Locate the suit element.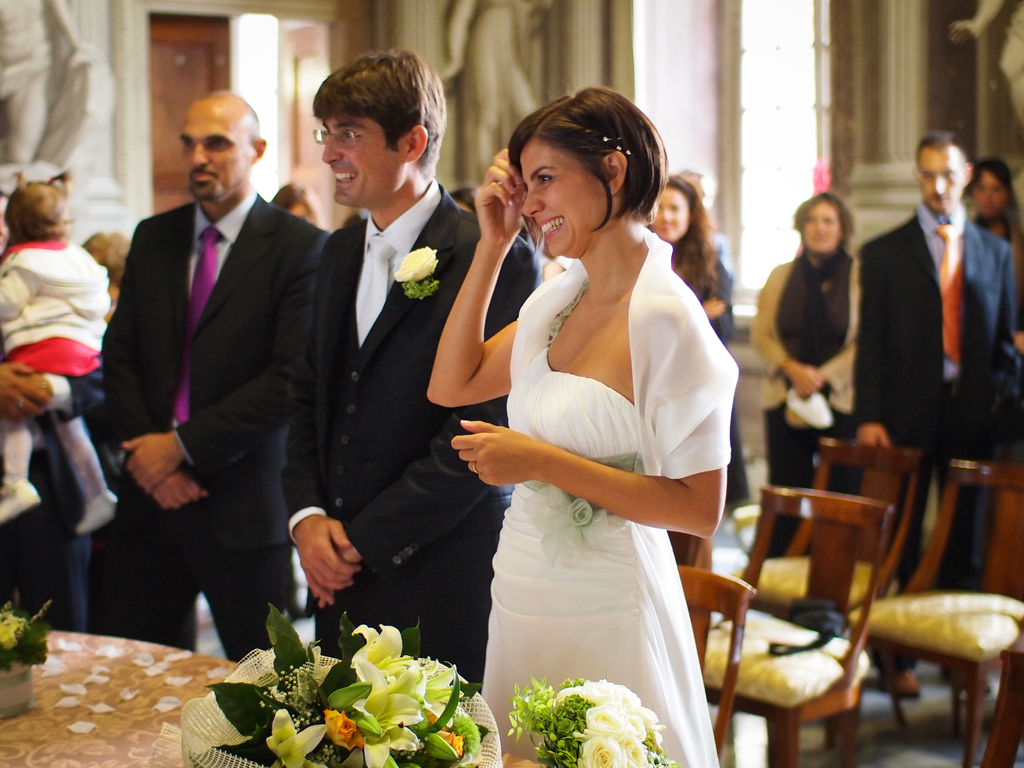
Element bbox: (276,175,545,688).
